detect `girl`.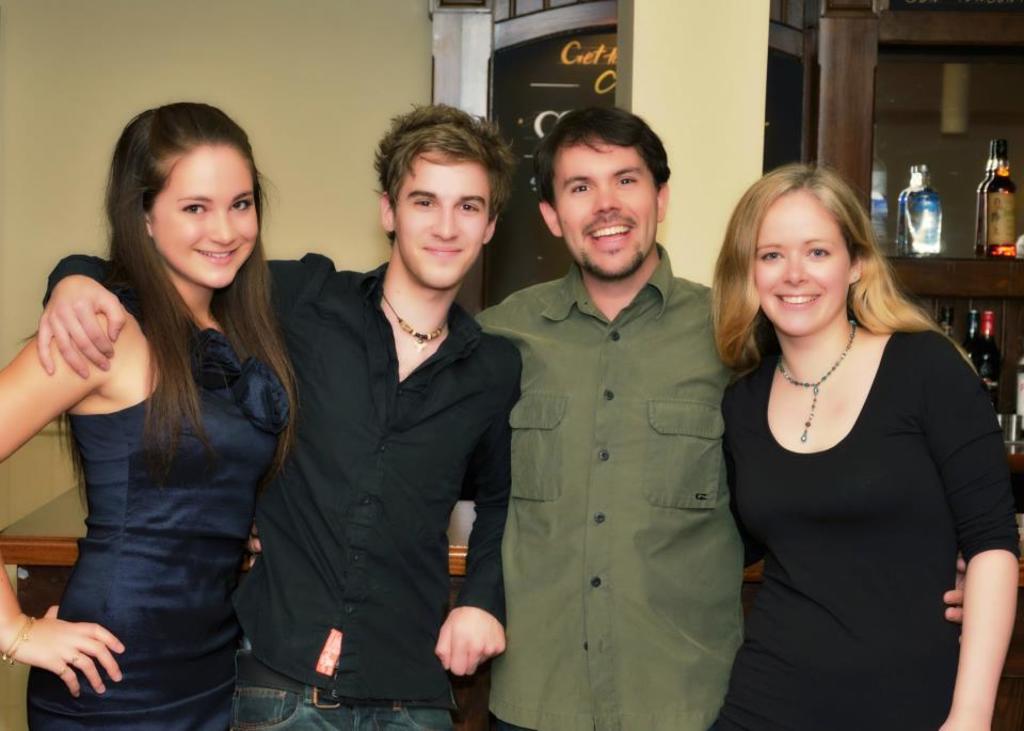
Detected at locate(0, 99, 300, 724).
